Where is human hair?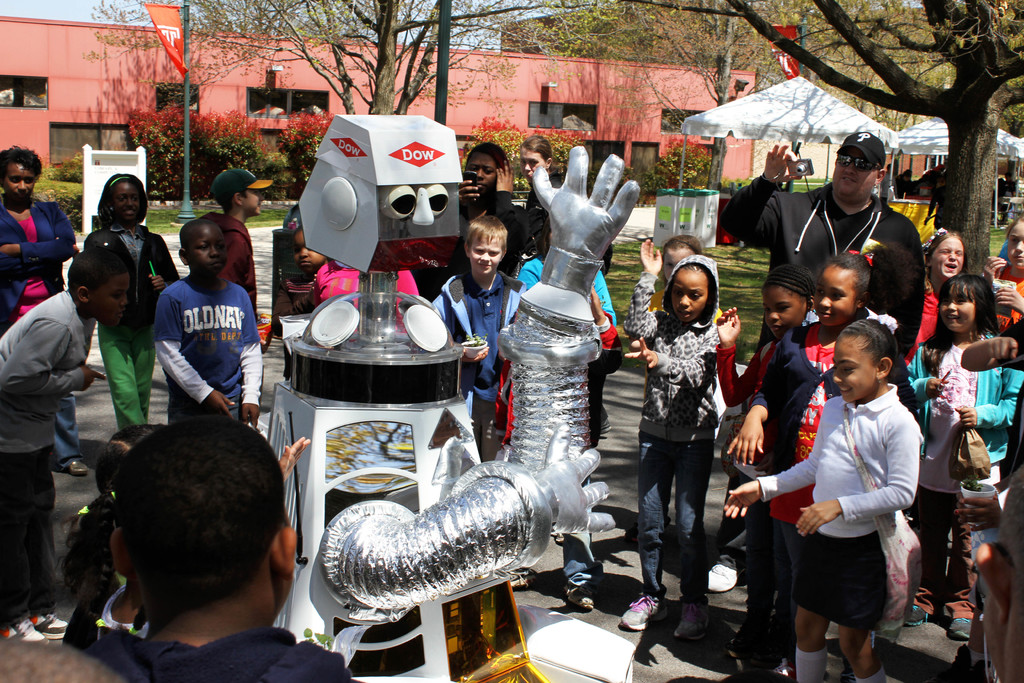
516:136:553:165.
